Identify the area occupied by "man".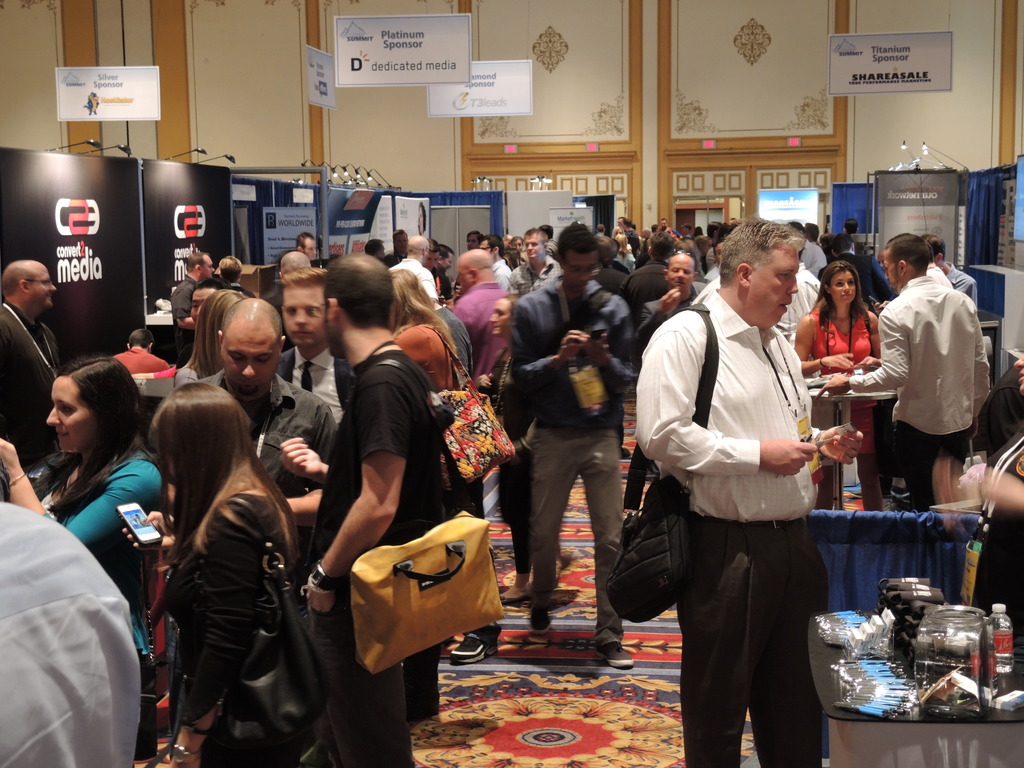
Area: pyautogui.locateOnScreen(816, 233, 991, 511).
